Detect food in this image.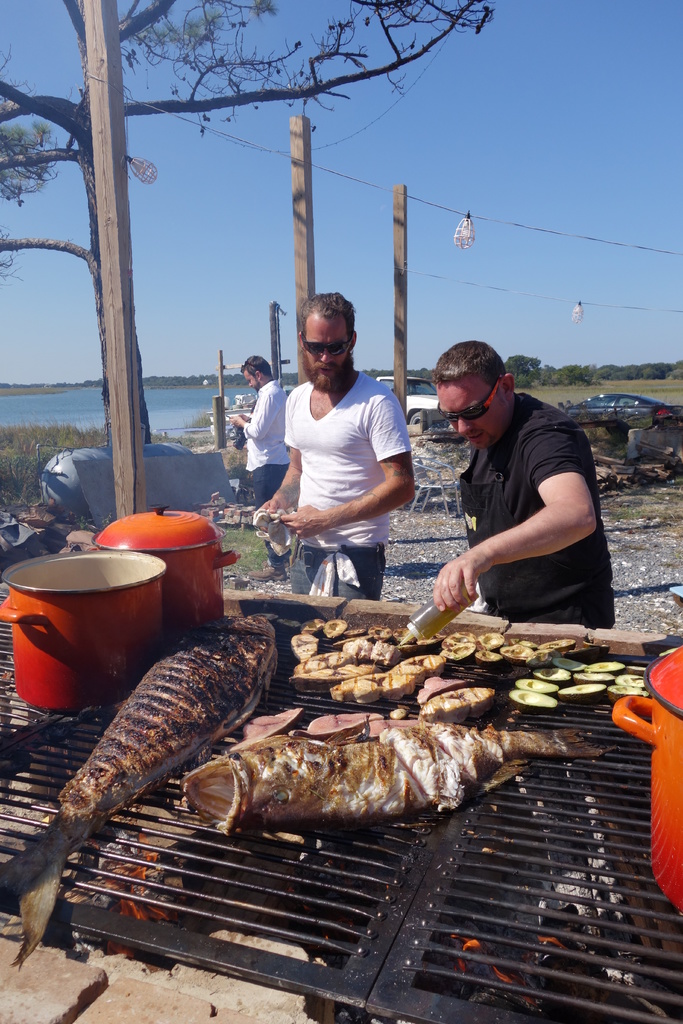
Detection: 532,664,570,683.
